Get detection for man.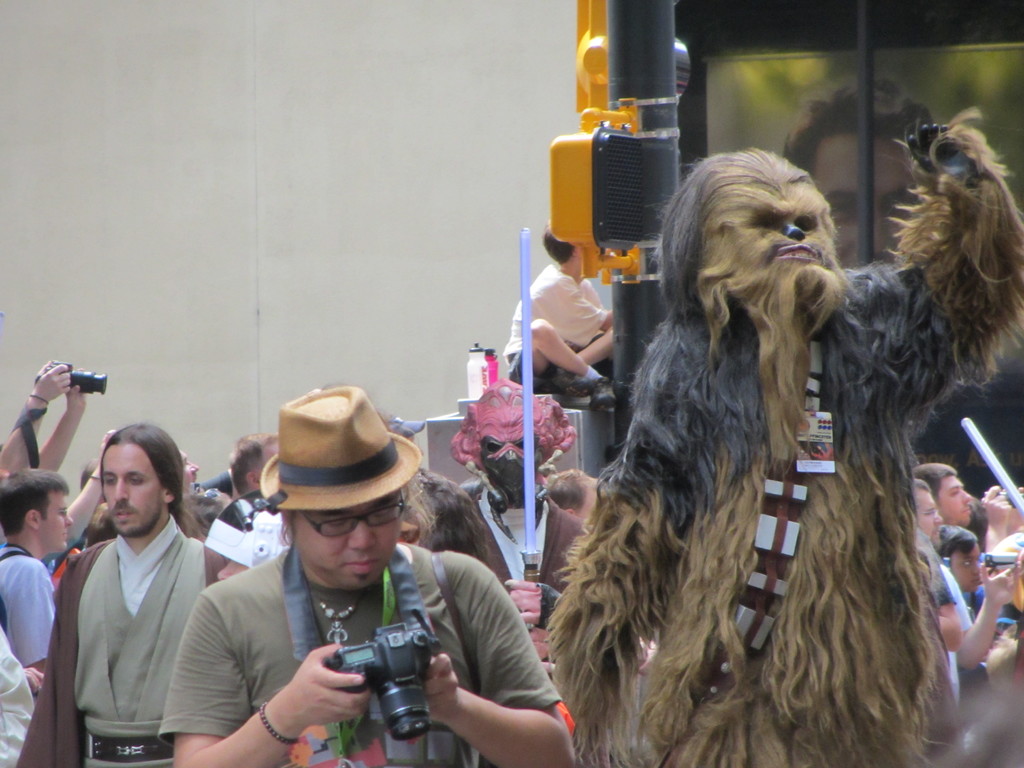
Detection: pyautogui.locateOnScreen(0, 468, 77, 676).
